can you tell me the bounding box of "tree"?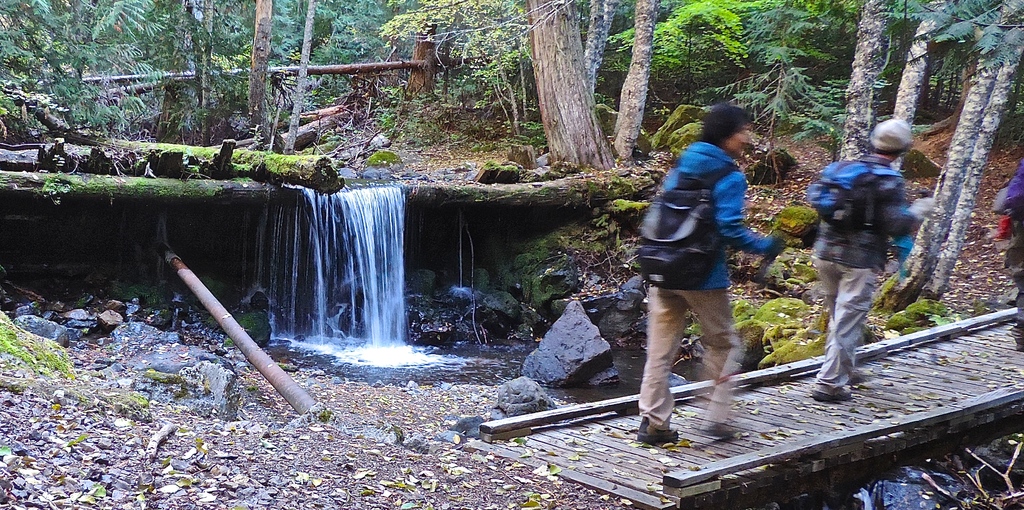
[left=616, top=0, right=675, bottom=192].
